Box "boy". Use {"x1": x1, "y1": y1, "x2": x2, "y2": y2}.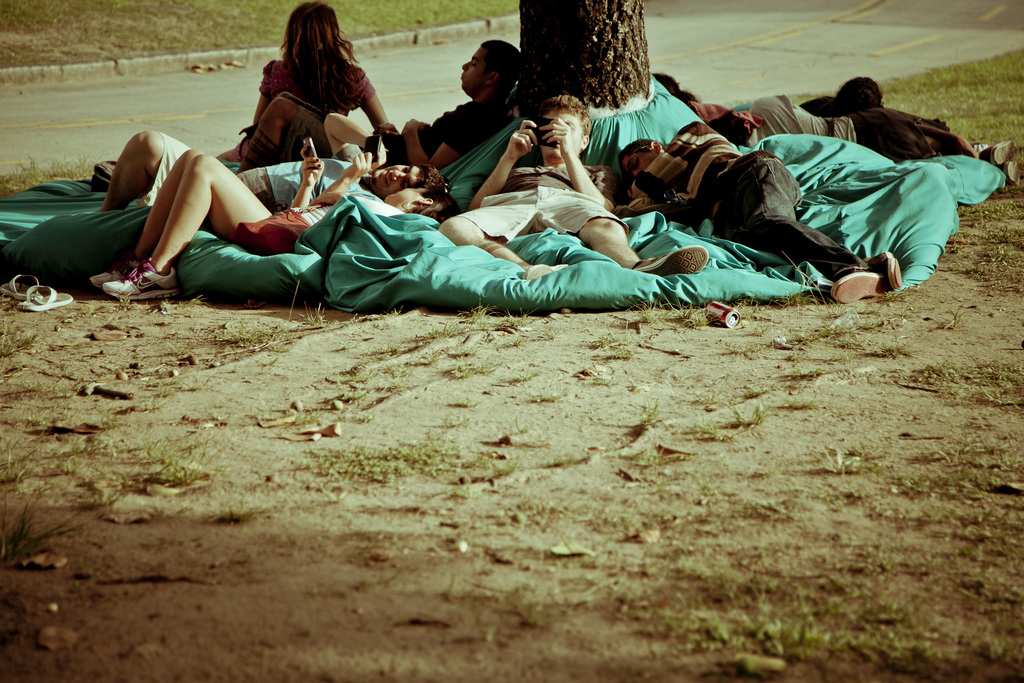
{"x1": 612, "y1": 129, "x2": 910, "y2": 306}.
